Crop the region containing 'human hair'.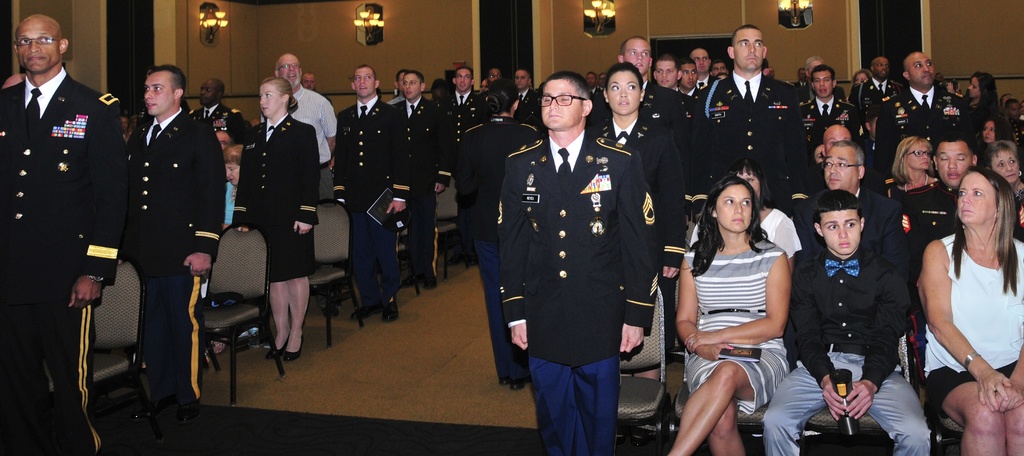
Crop region: <bbox>984, 139, 1023, 181</bbox>.
